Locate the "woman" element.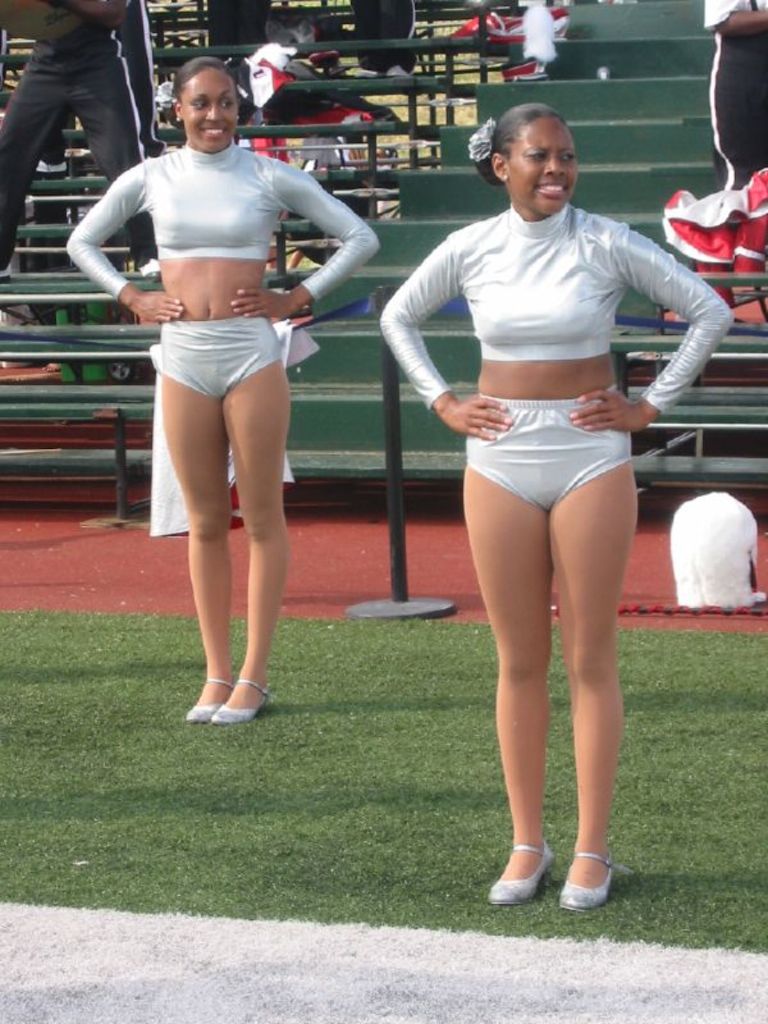
Element bbox: [398,67,691,896].
